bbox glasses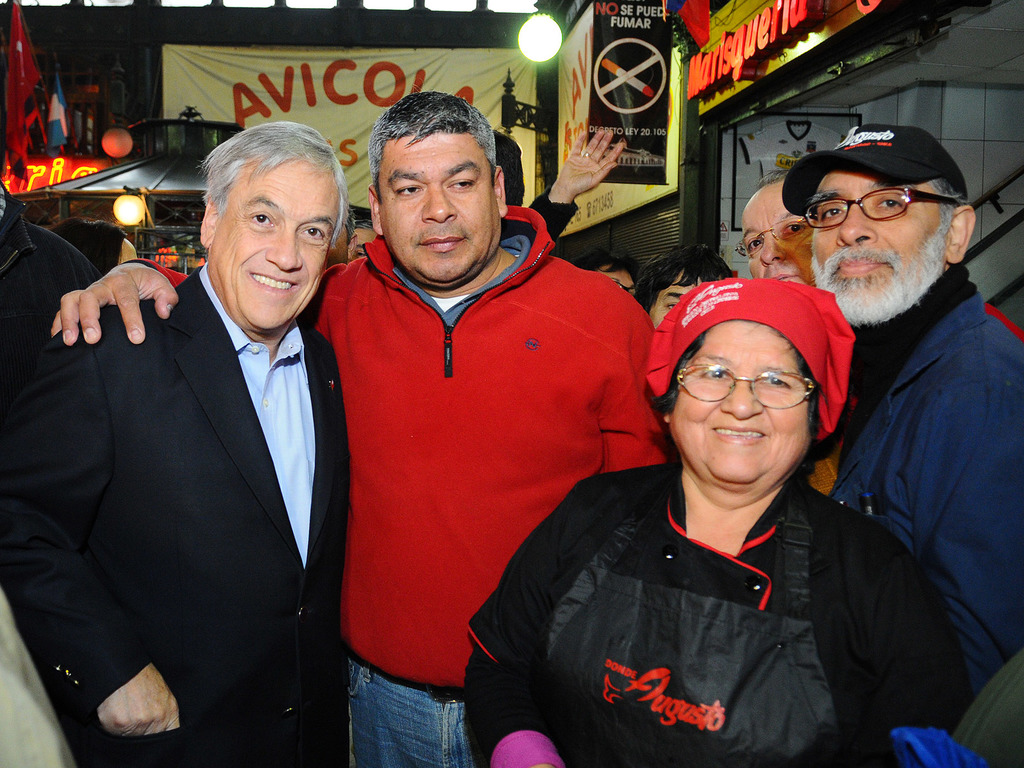
{"left": 686, "top": 363, "right": 825, "bottom": 422}
